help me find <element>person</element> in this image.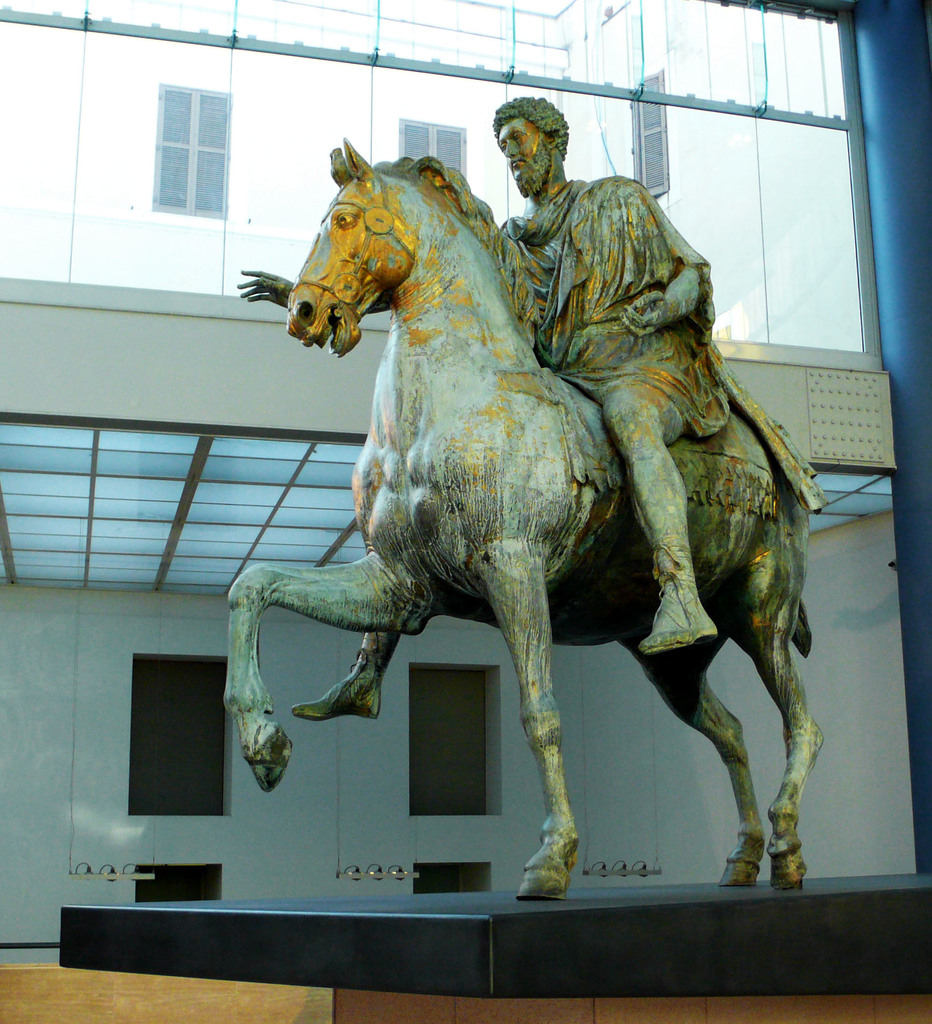
Found it: x1=296, y1=97, x2=734, y2=722.
